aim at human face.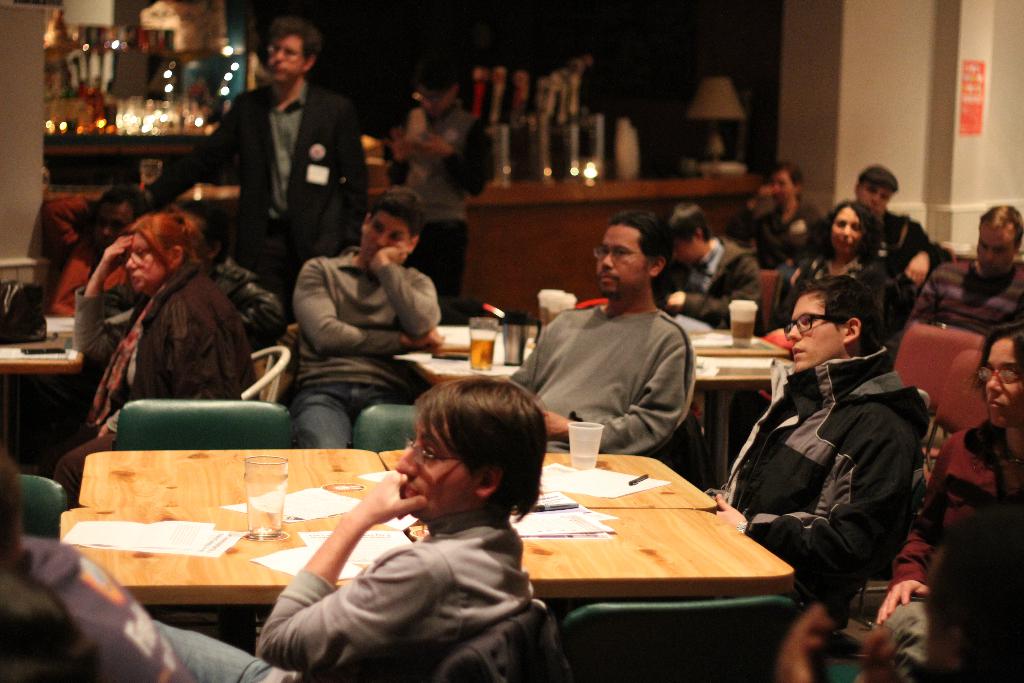
Aimed at <box>926,555,957,682</box>.
